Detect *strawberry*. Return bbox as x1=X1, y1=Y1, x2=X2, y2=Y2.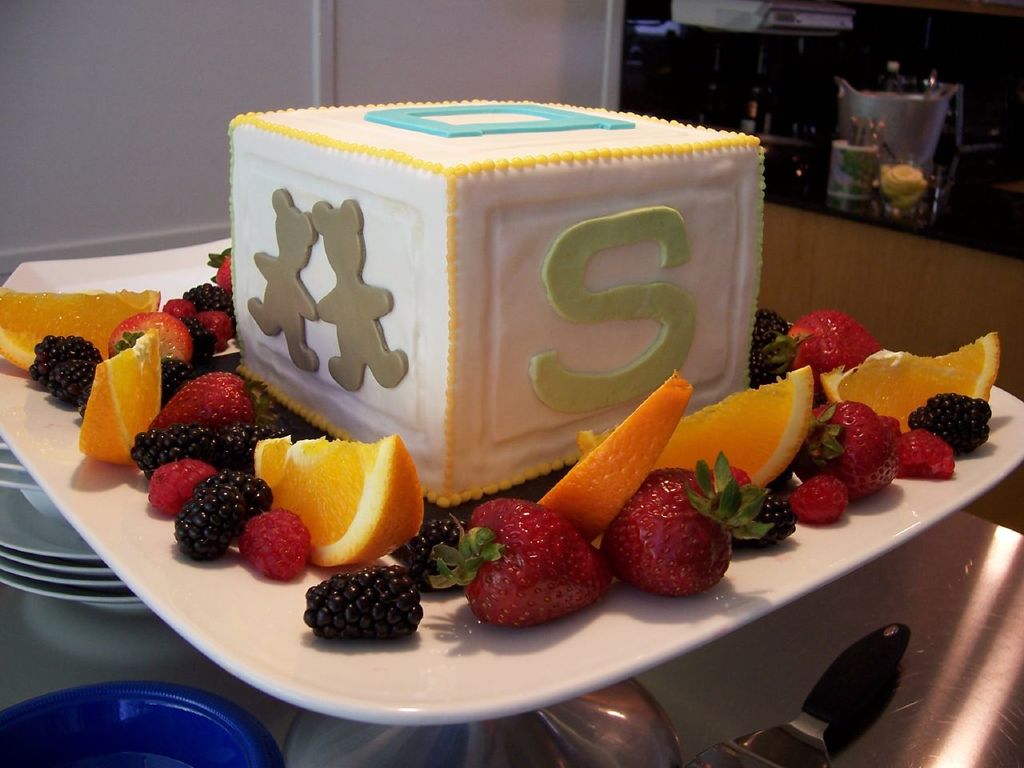
x1=156, y1=370, x2=262, y2=434.
